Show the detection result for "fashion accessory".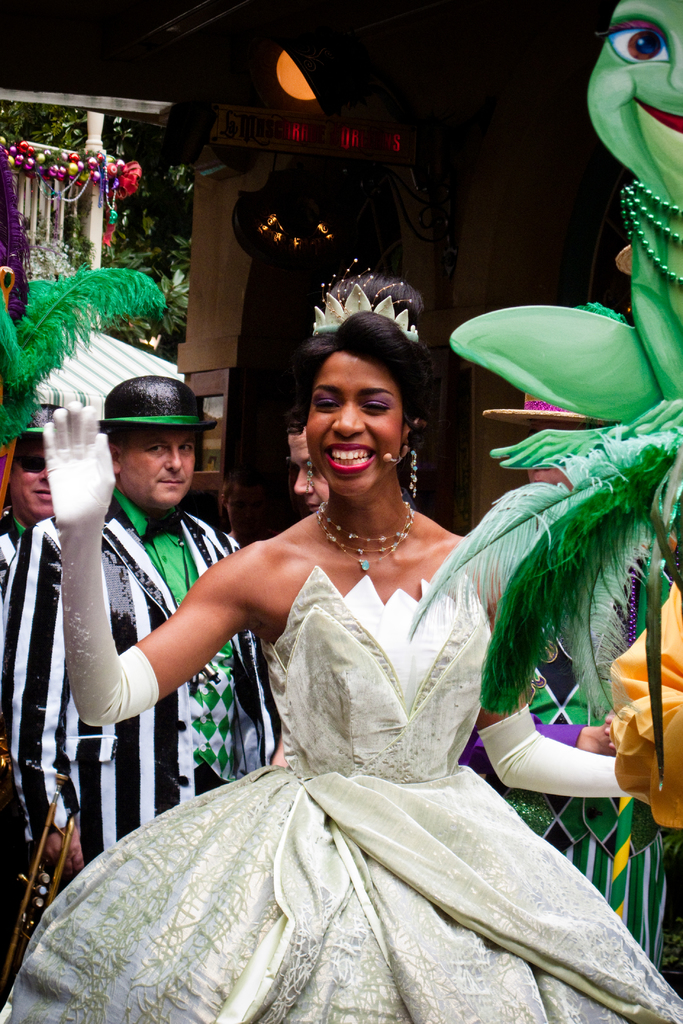
bbox(35, 161, 119, 246).
